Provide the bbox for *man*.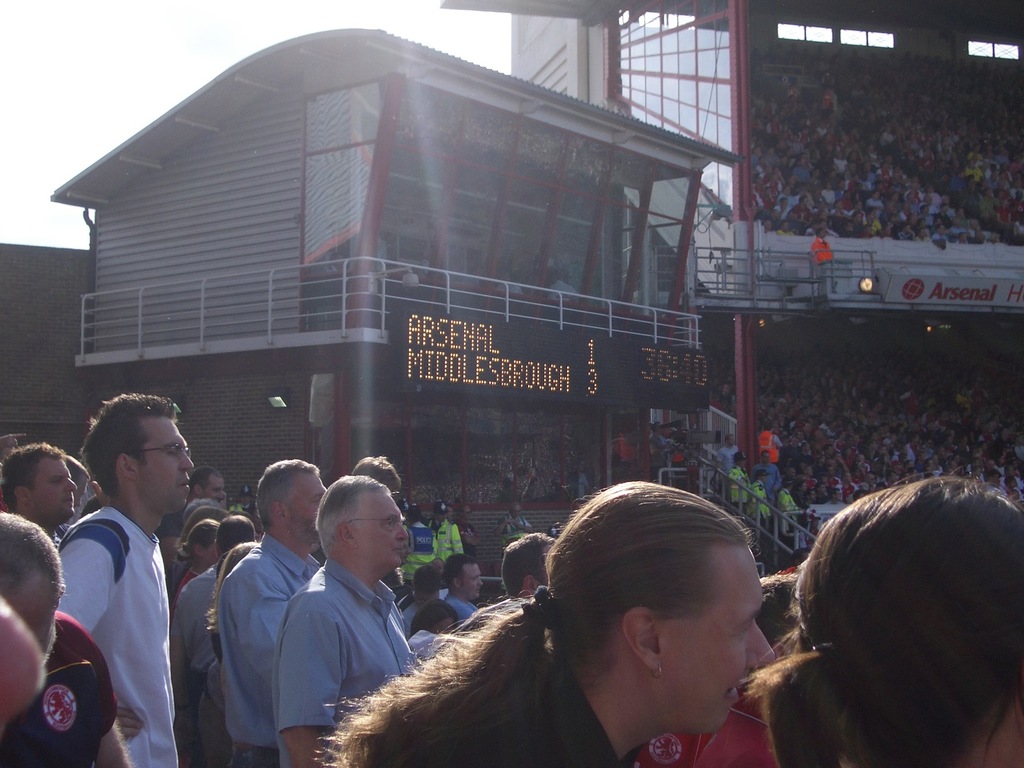
left=718, top=433, right=742, bottom=486.
